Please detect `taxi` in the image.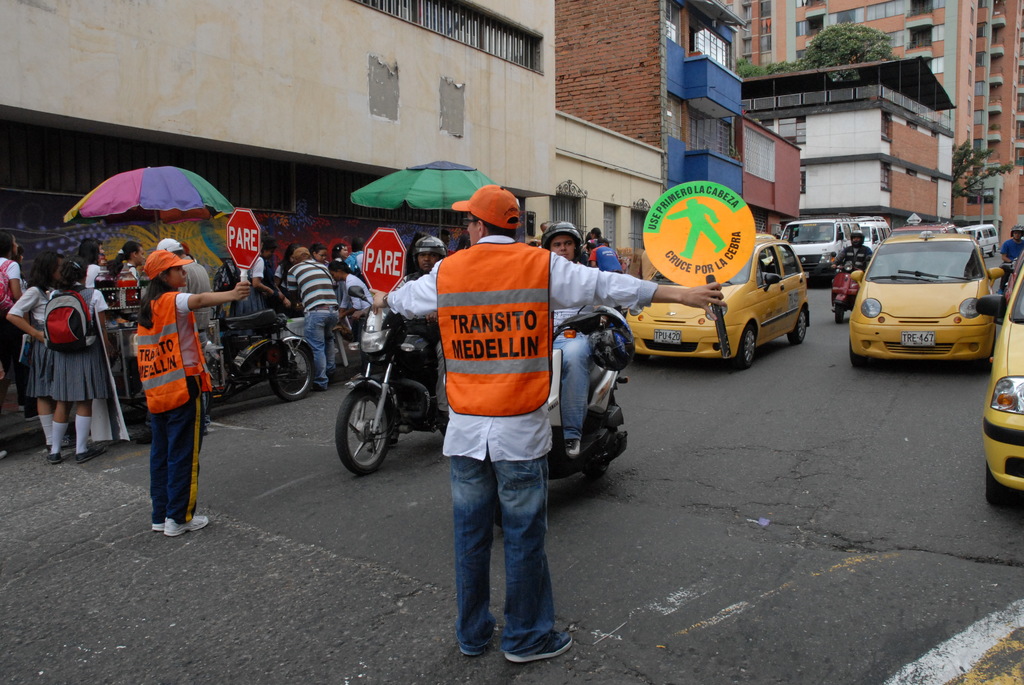
<bbox>628, 256, 813, 354</bbox>.
